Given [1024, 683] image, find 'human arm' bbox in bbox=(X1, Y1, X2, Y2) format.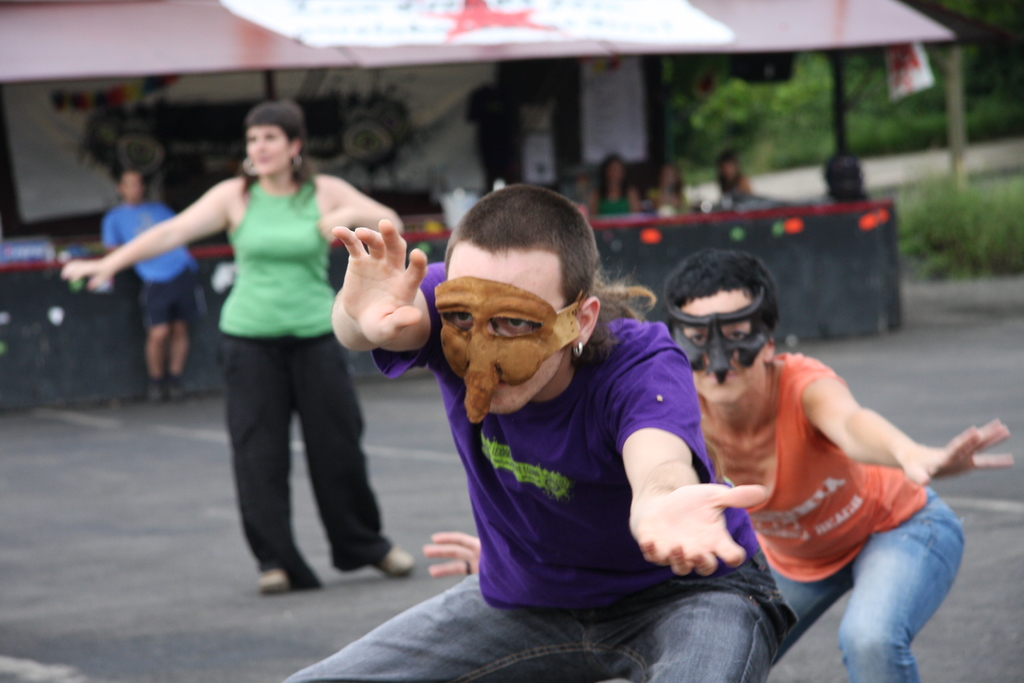
bbox=(320, 174, 404, 240).
